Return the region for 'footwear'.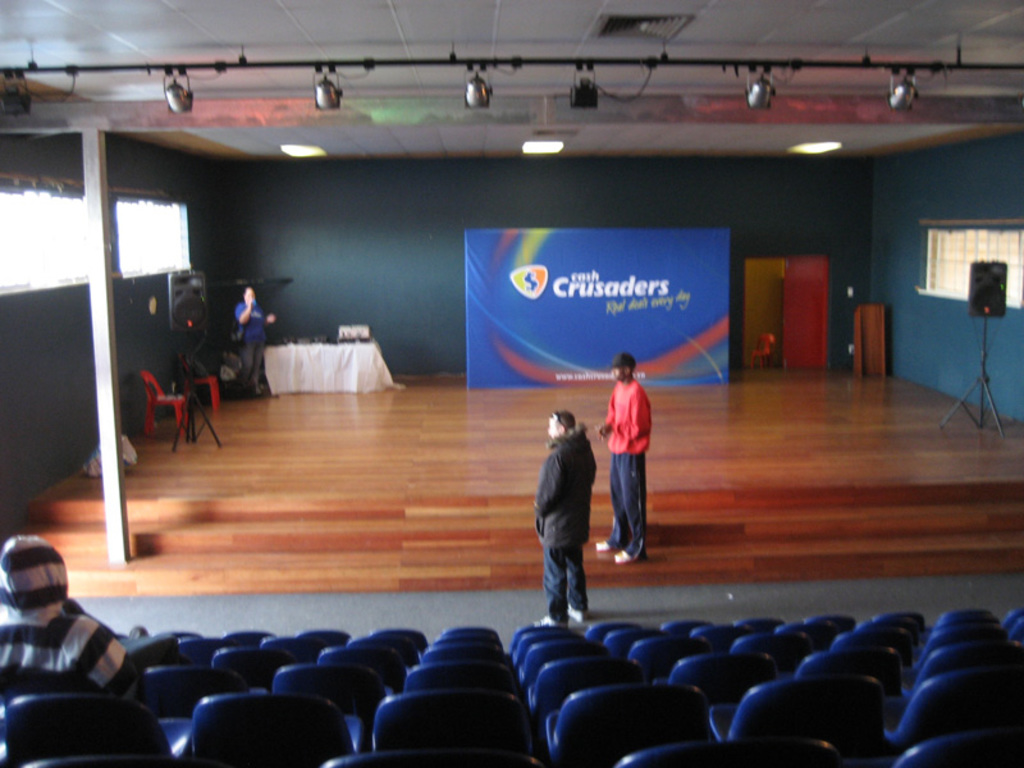
595 539 613 556.
